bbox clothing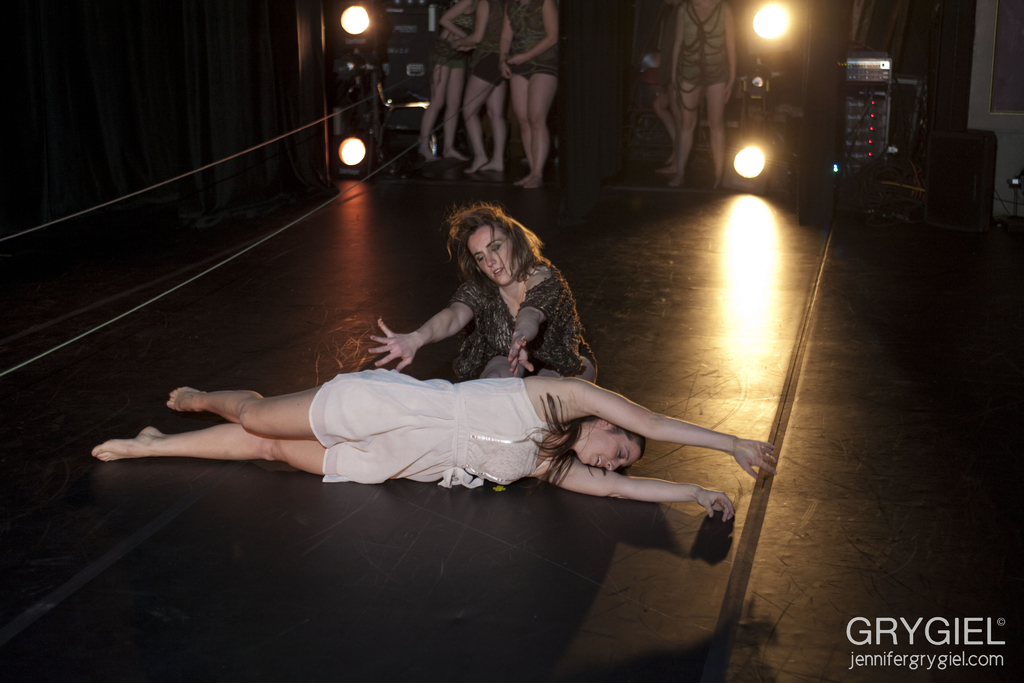
<bbox>467, 0, 504, 81</bbox>
